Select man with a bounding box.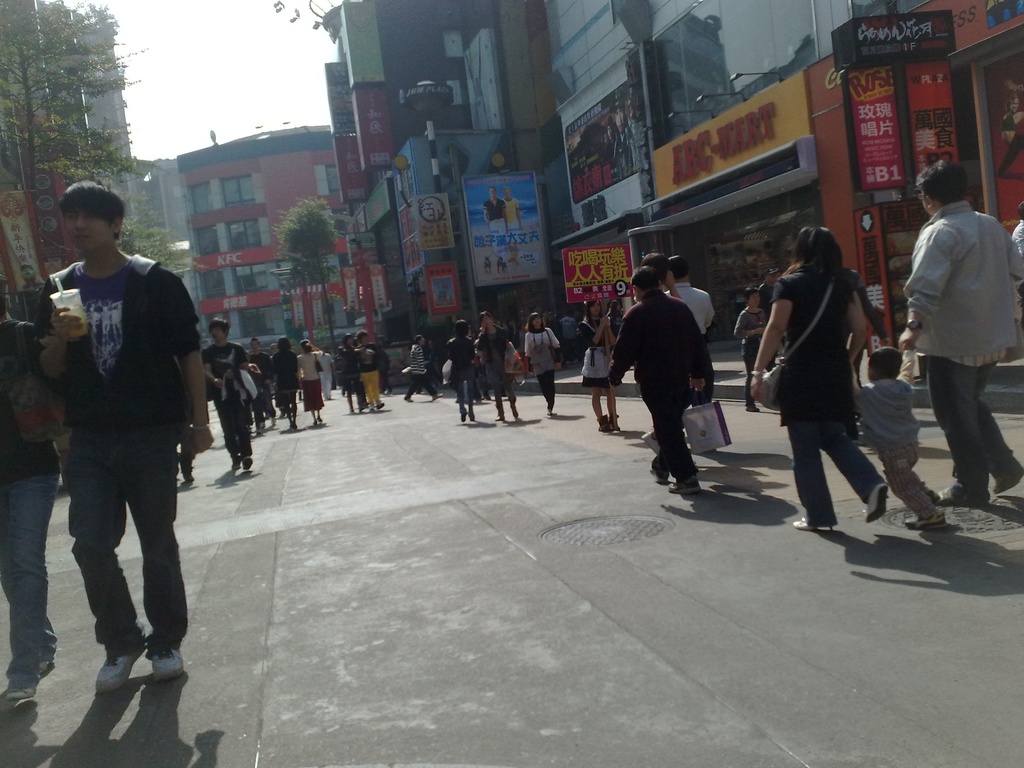
crop(483, 185, 510, 262).
